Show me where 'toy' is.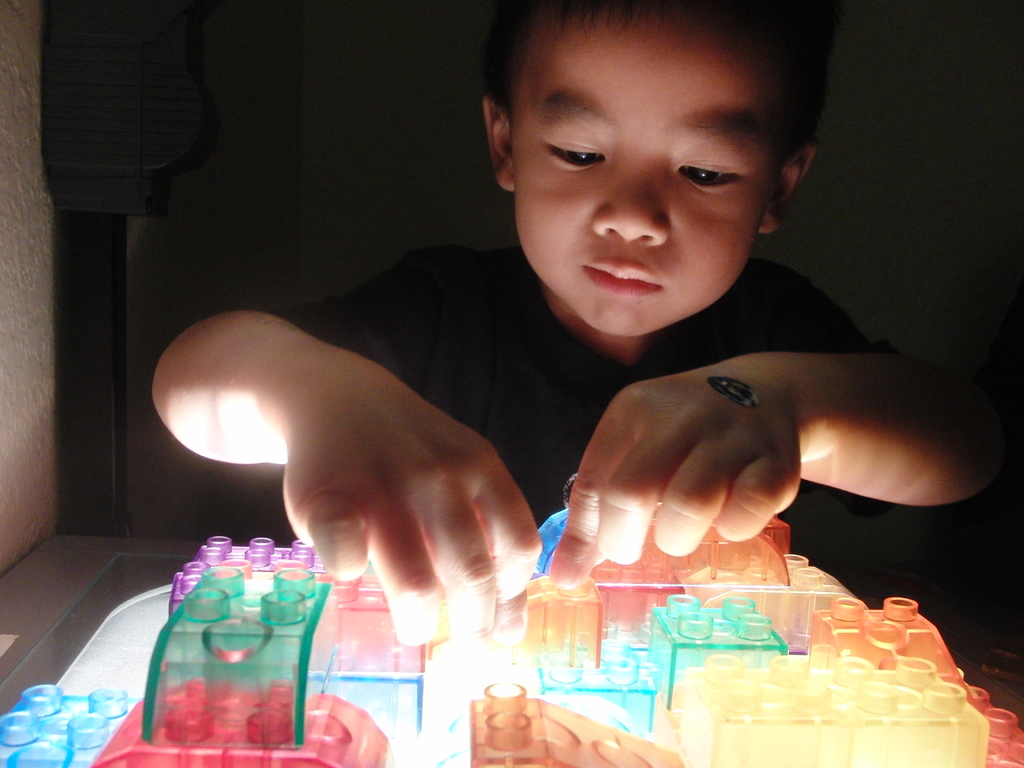
'toy' is at 314 569 440 685.
